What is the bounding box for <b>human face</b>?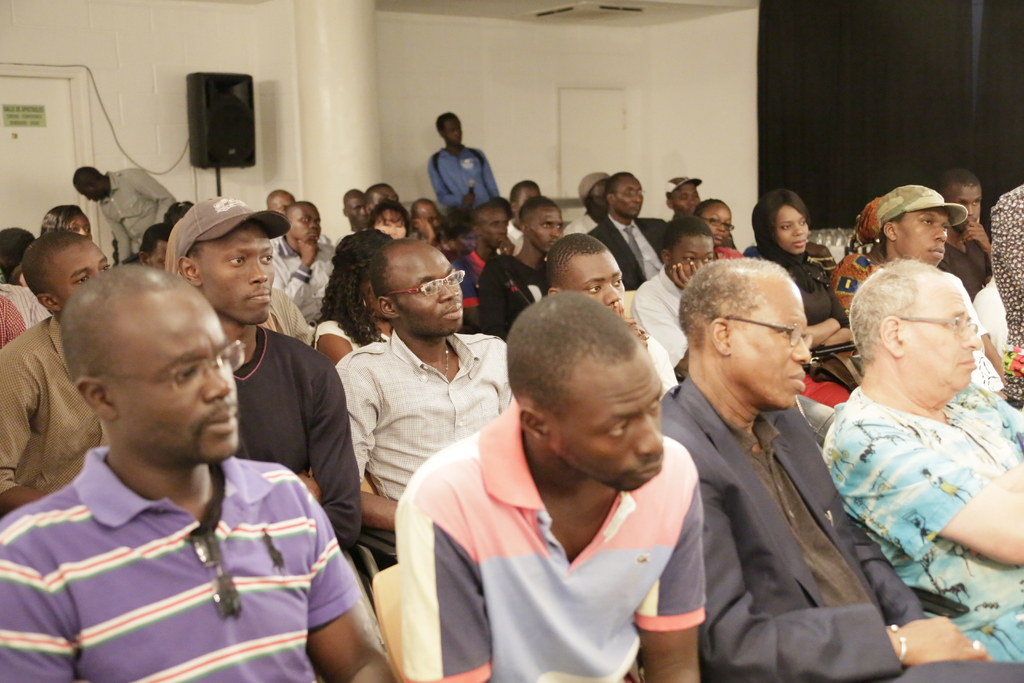
211, 229, 276, 320.
